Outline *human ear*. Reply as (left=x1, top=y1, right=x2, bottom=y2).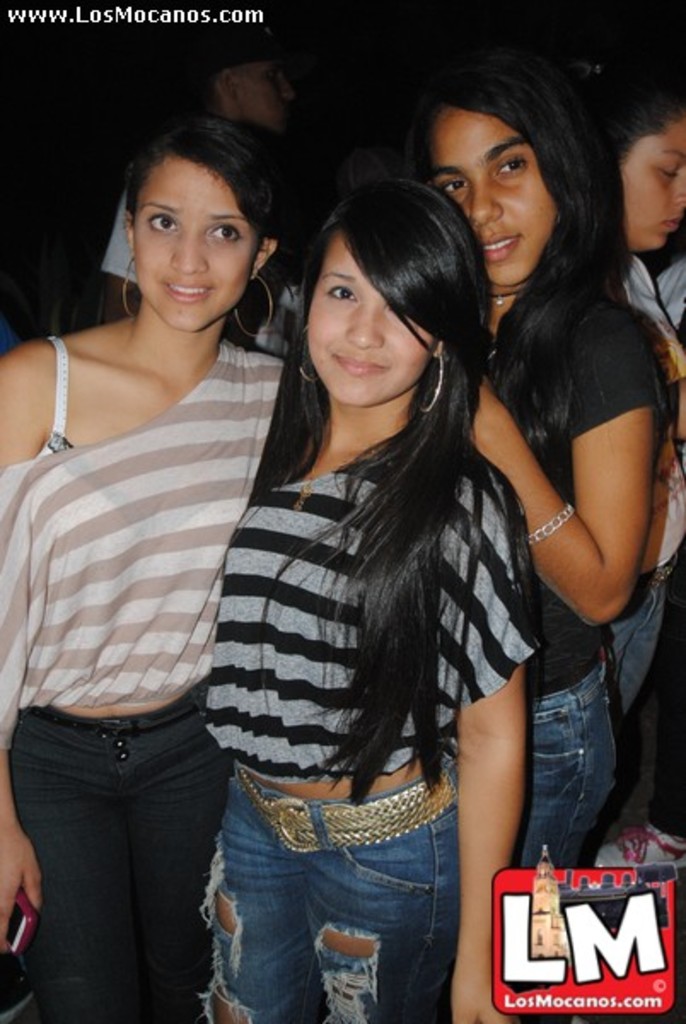
(left=432, top=340, right=444, bottom=355).
